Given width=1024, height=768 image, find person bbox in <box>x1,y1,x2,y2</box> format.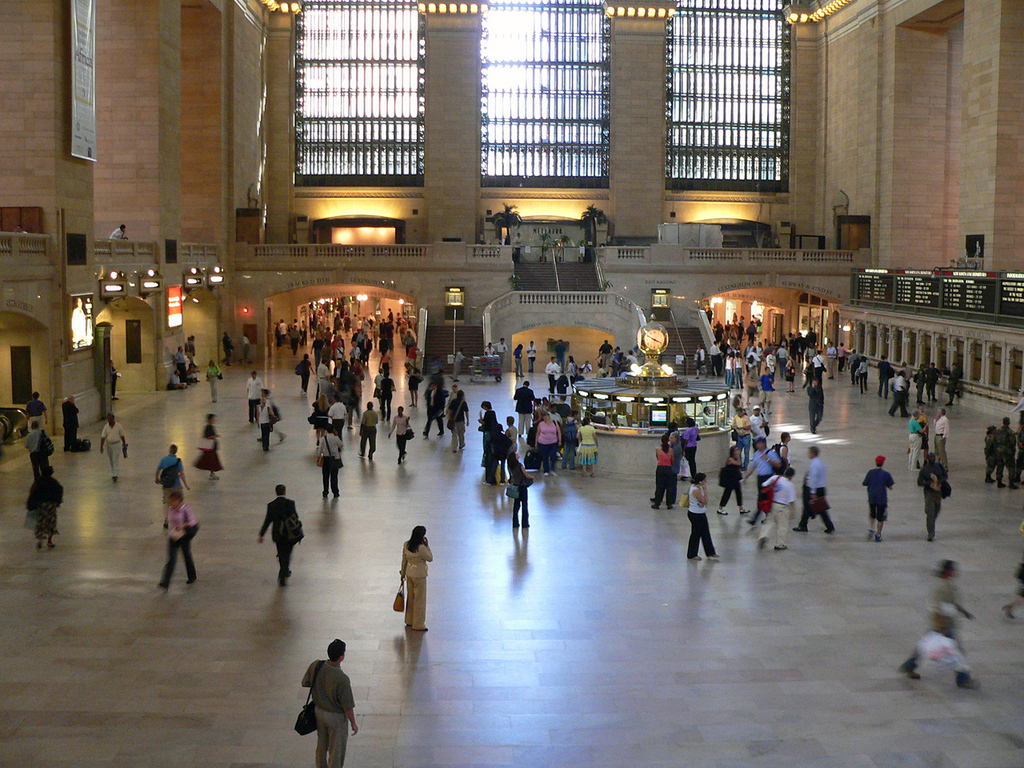
<box>27,388,43,424</box>.
